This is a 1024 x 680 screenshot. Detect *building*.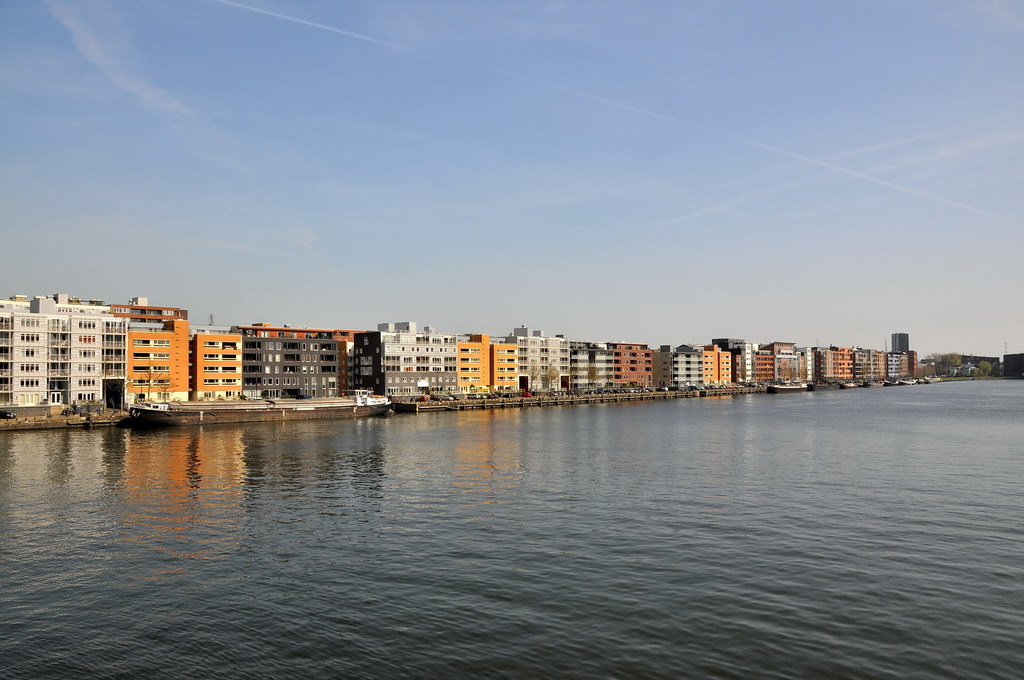
select_region(573, 340, 614, 385).
